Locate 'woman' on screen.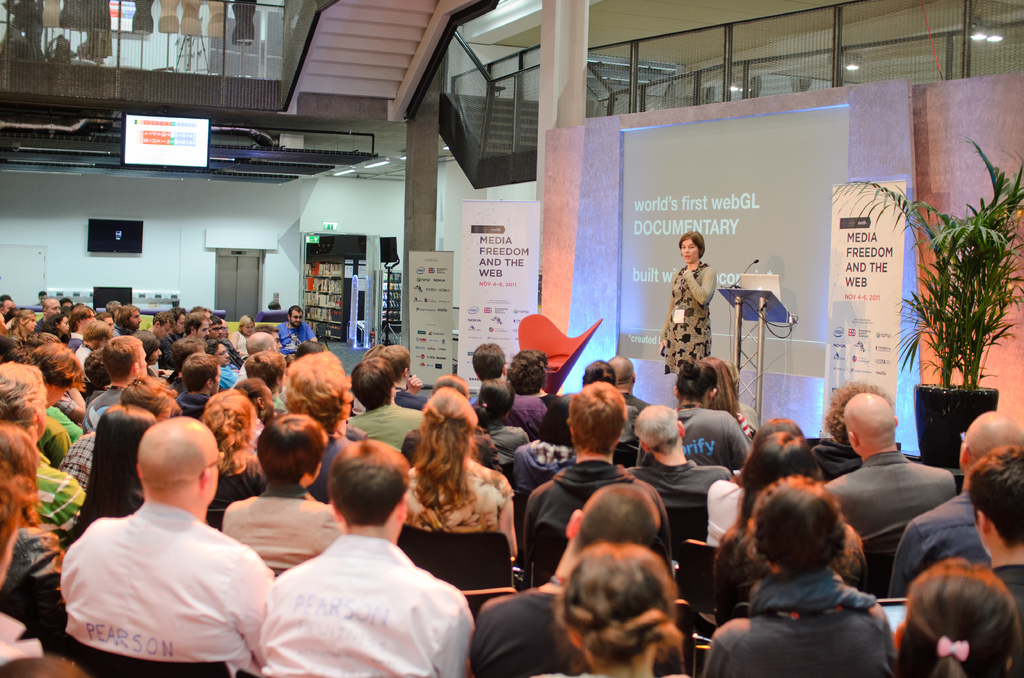
On screen at (x1=230, y1=315, x2=259, y2=359).
